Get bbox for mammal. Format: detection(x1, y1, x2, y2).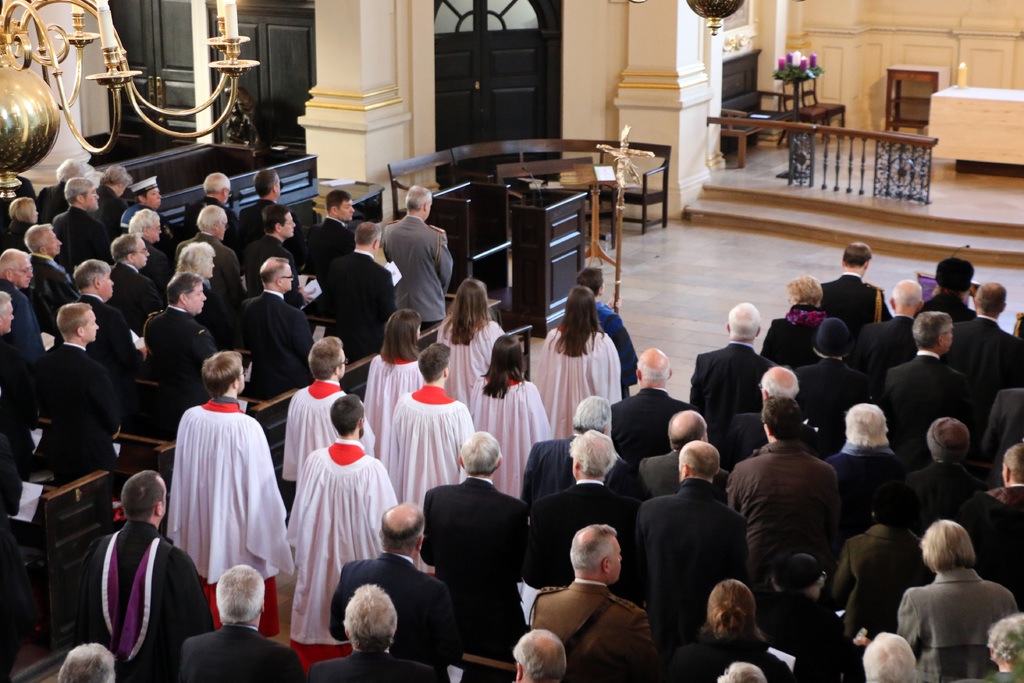
detection(934, 280, 1023, 395).
